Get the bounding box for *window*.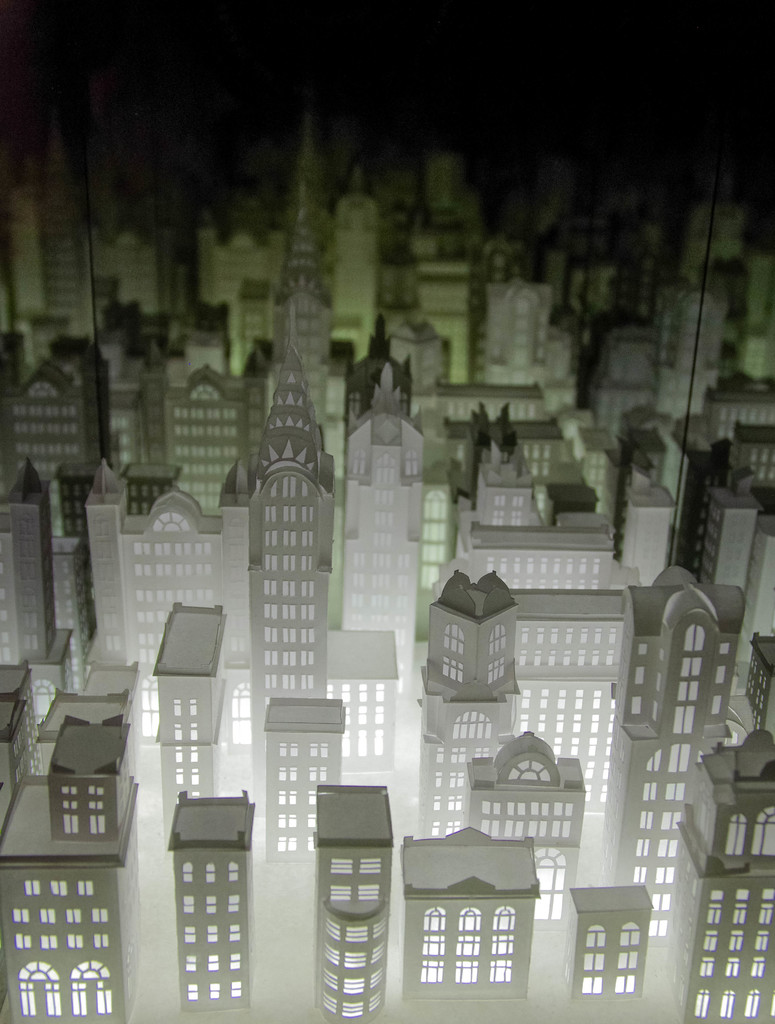
359,731,368,757.
